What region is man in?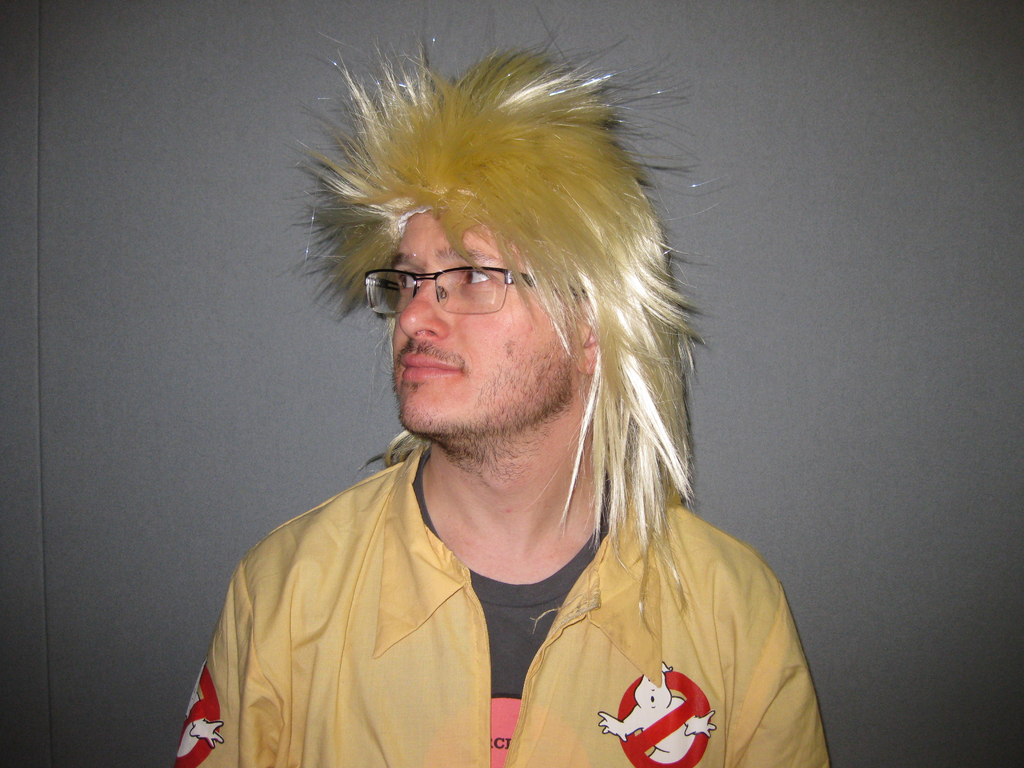
172:47:842:762.
